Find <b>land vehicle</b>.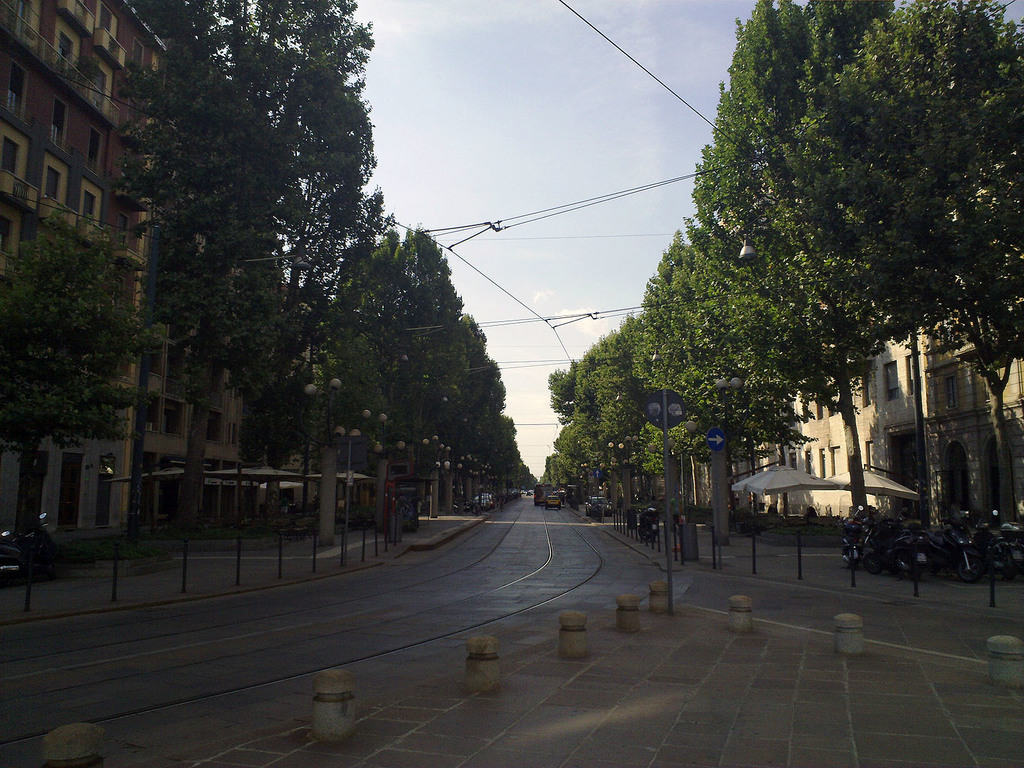
<box>582,494,612,516</box>.
